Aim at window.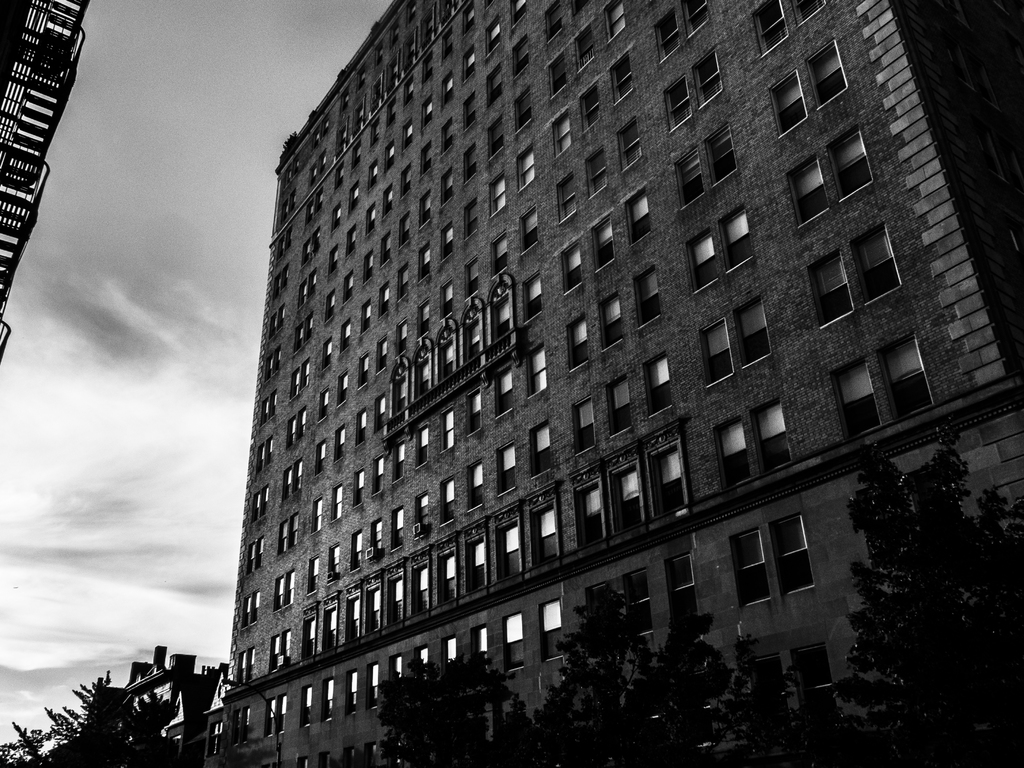
Aimed at rect(502, 607, 530, 669).
